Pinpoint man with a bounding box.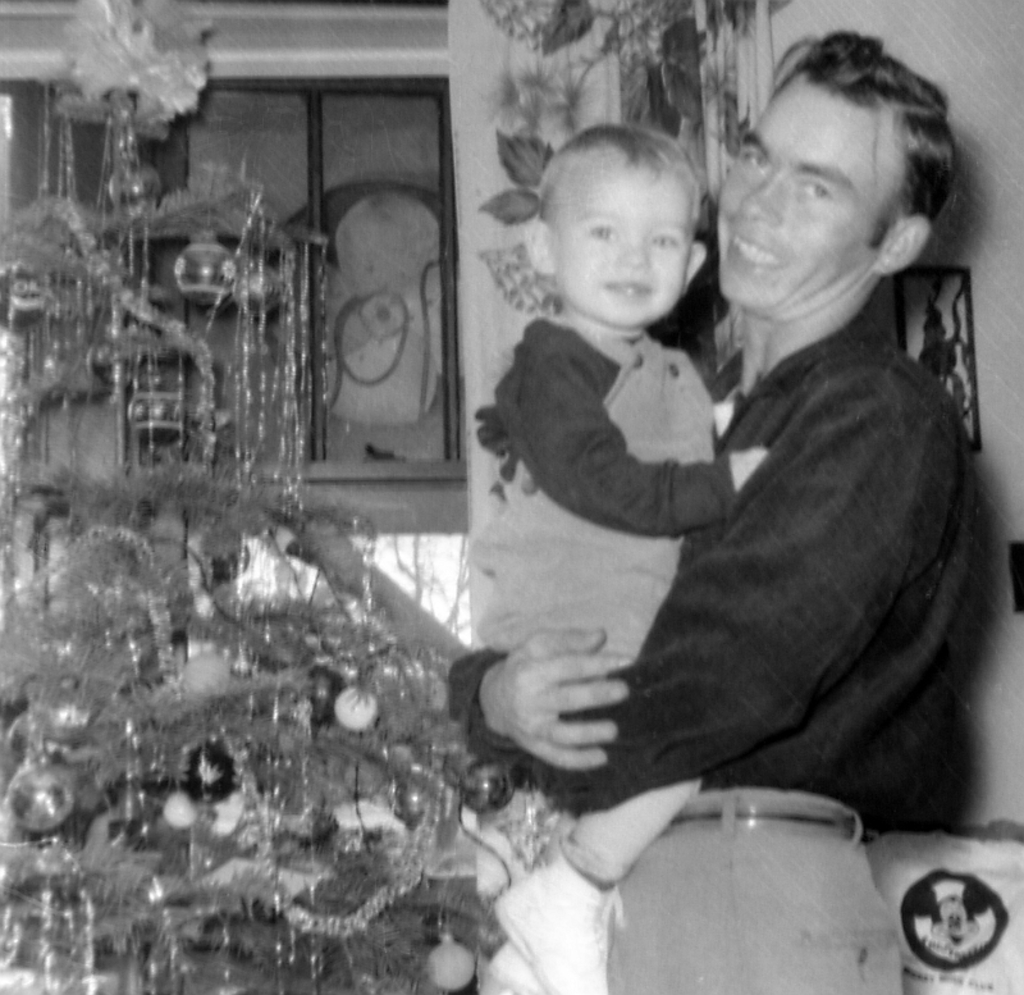
(x1=444, y1=32, x2=979, y2=994).
